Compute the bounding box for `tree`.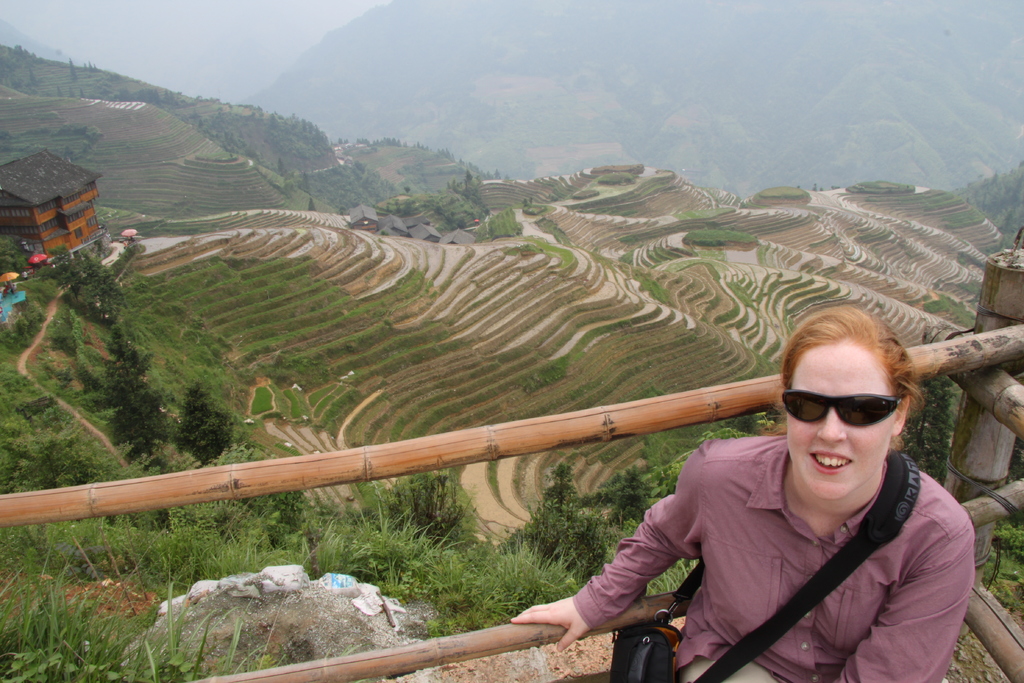
bbox=(506, 462, 616, 585).
